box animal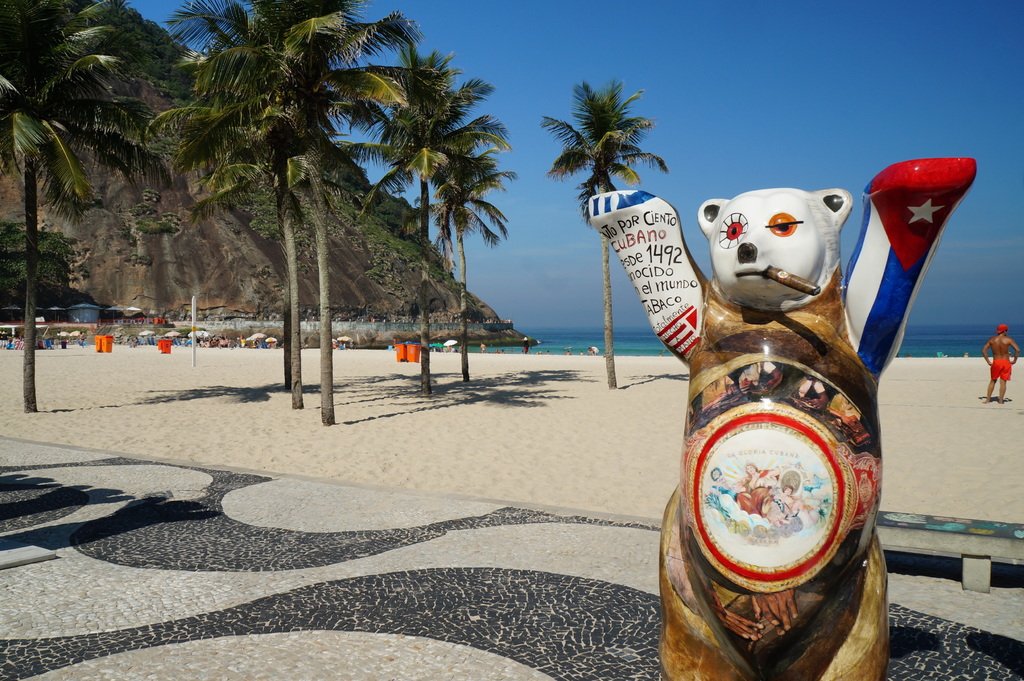
(589,159,977,679)
